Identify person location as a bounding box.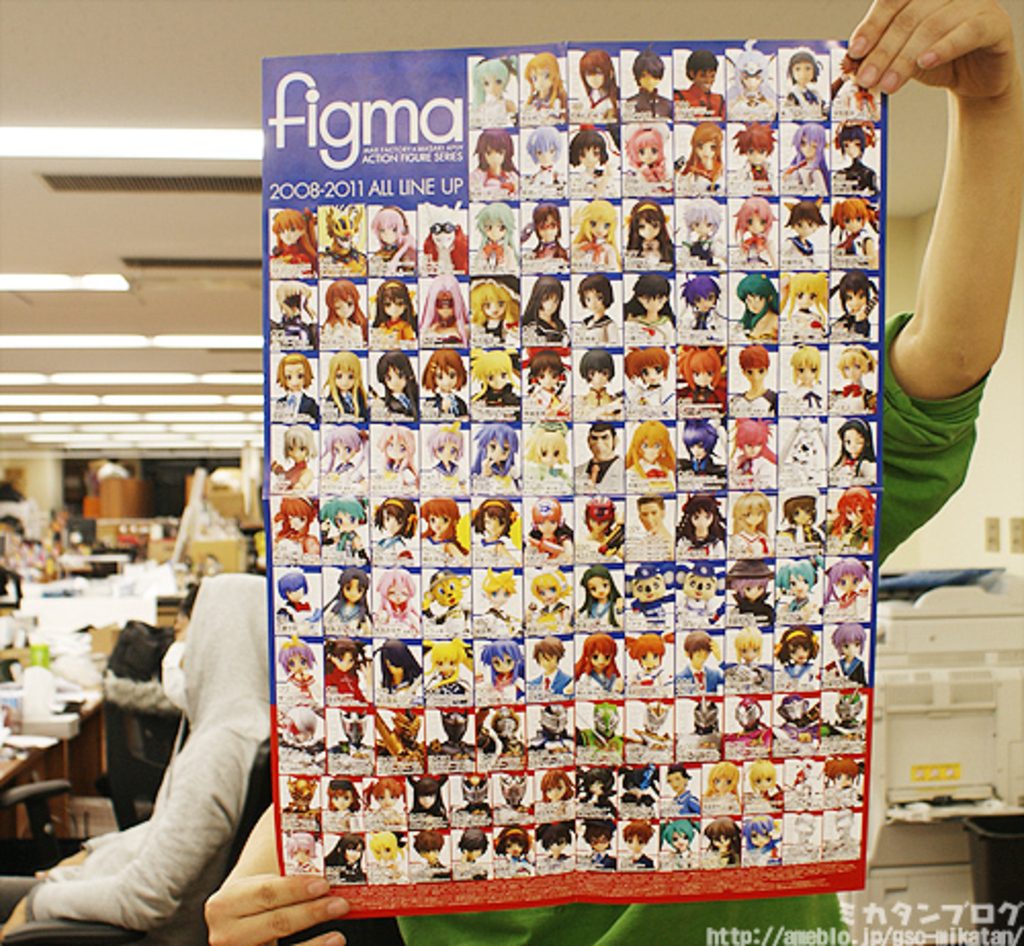
select_region(518, 203, 567, 276).
